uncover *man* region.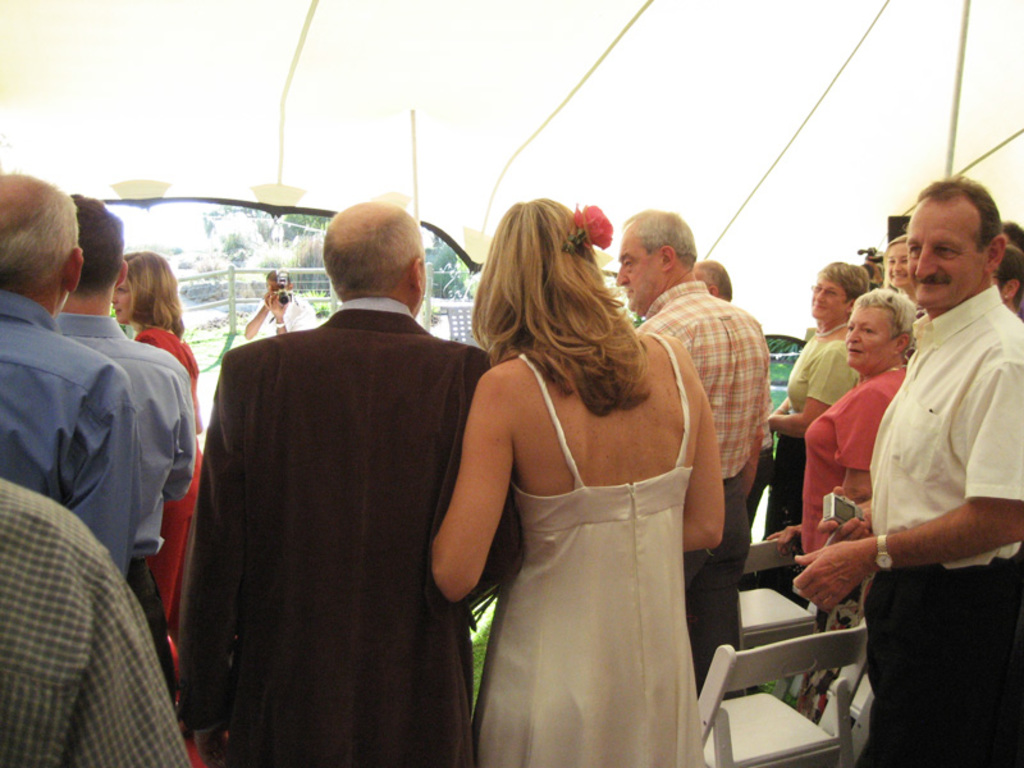
Uncovered: box=[244, 268, 315, 349].
